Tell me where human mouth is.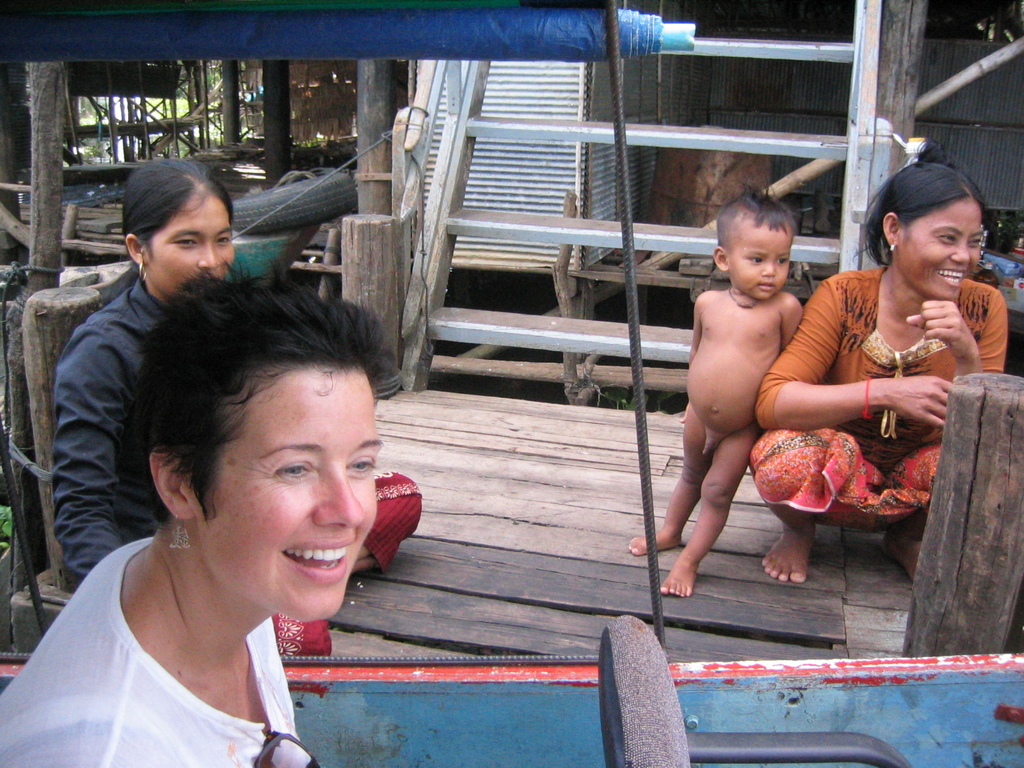
human mouth is at 278,535,349,580.
